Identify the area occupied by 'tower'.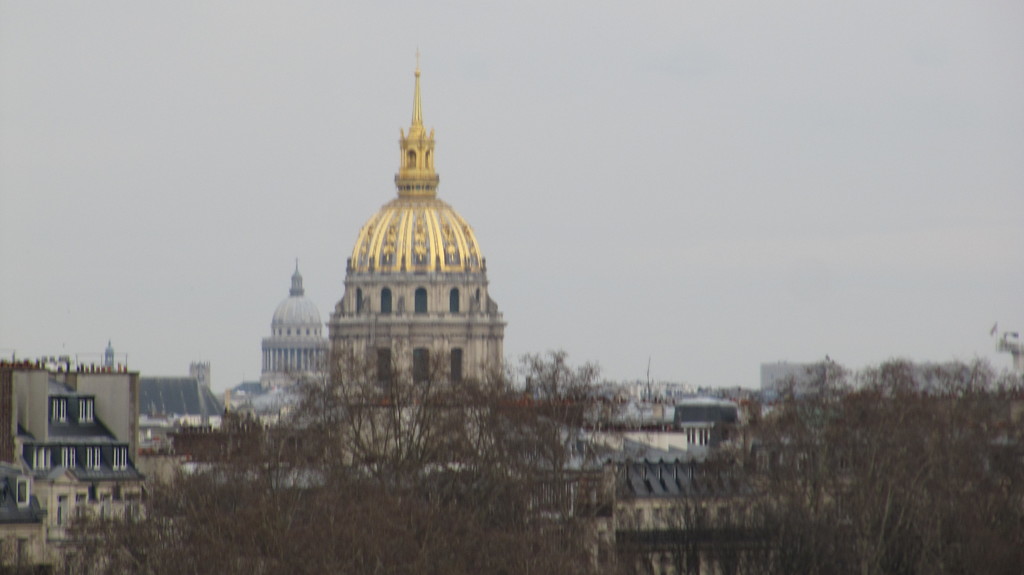
Area: <box>304,39,499,383</box>.
